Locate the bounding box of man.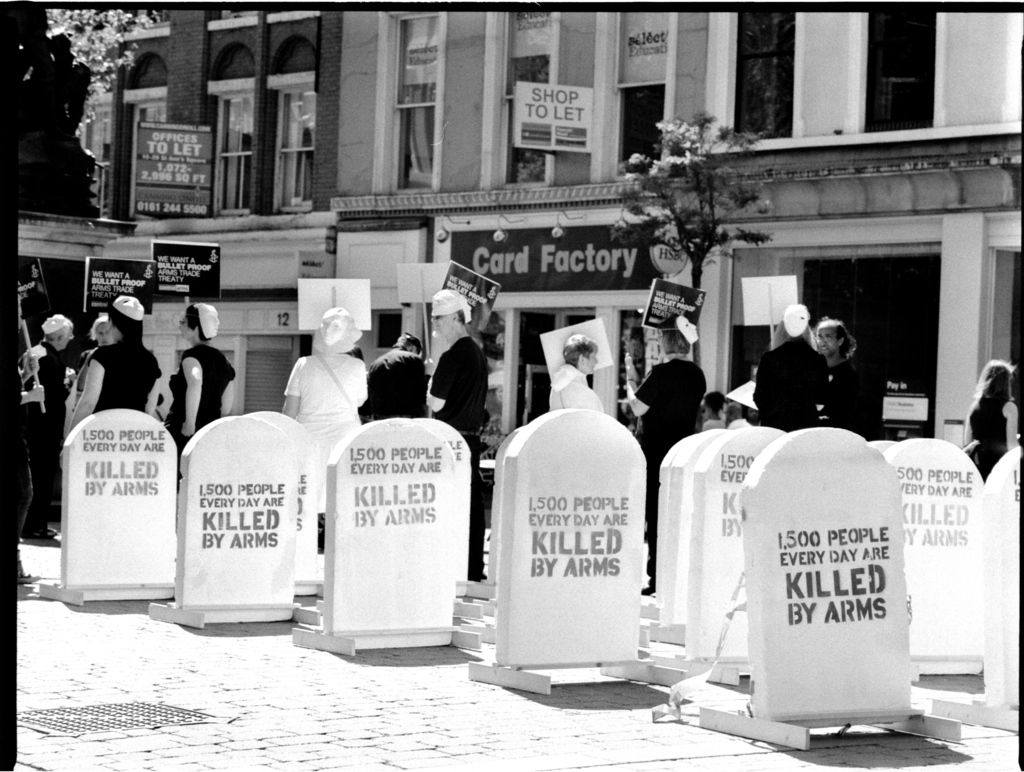
Bounding box: BBox(356, 333, 429, 425).
